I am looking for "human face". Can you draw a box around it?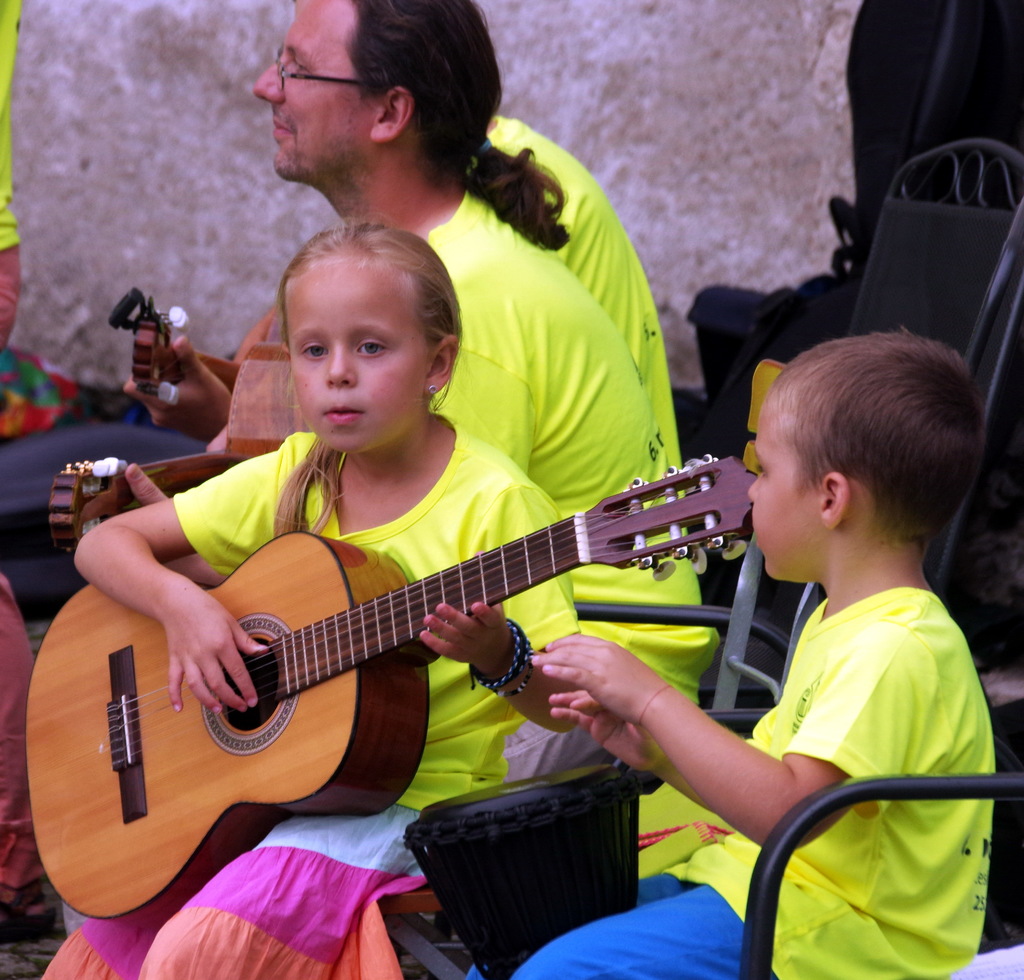
Sure, the bounding box is 248/0/374/179.
